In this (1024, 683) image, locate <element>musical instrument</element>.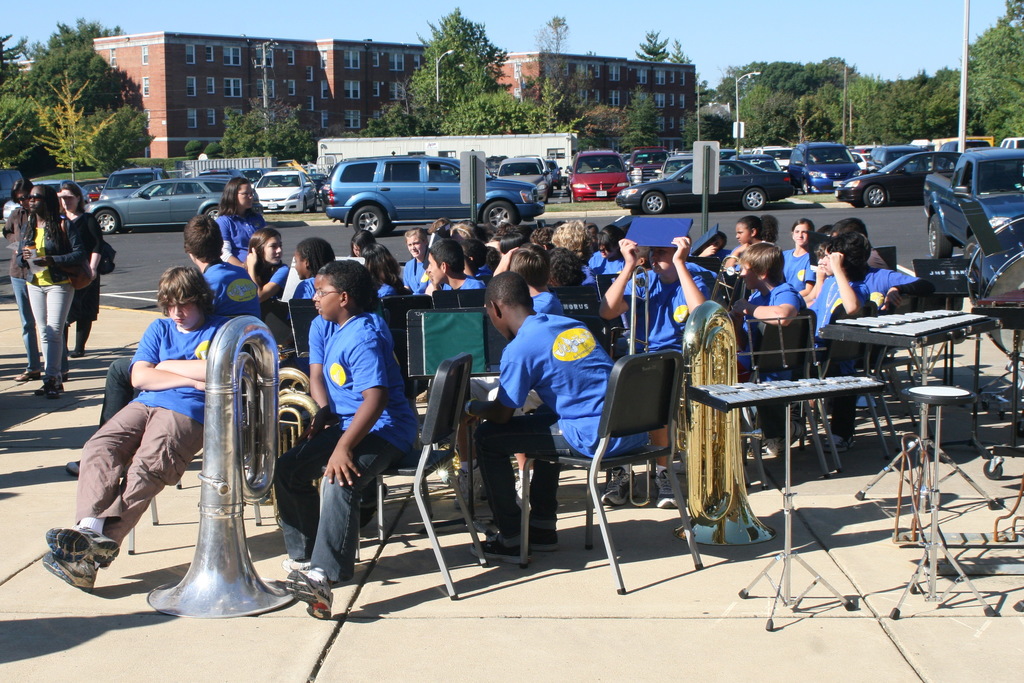
Bounding box: rect(820, 304, 1004, 350).
